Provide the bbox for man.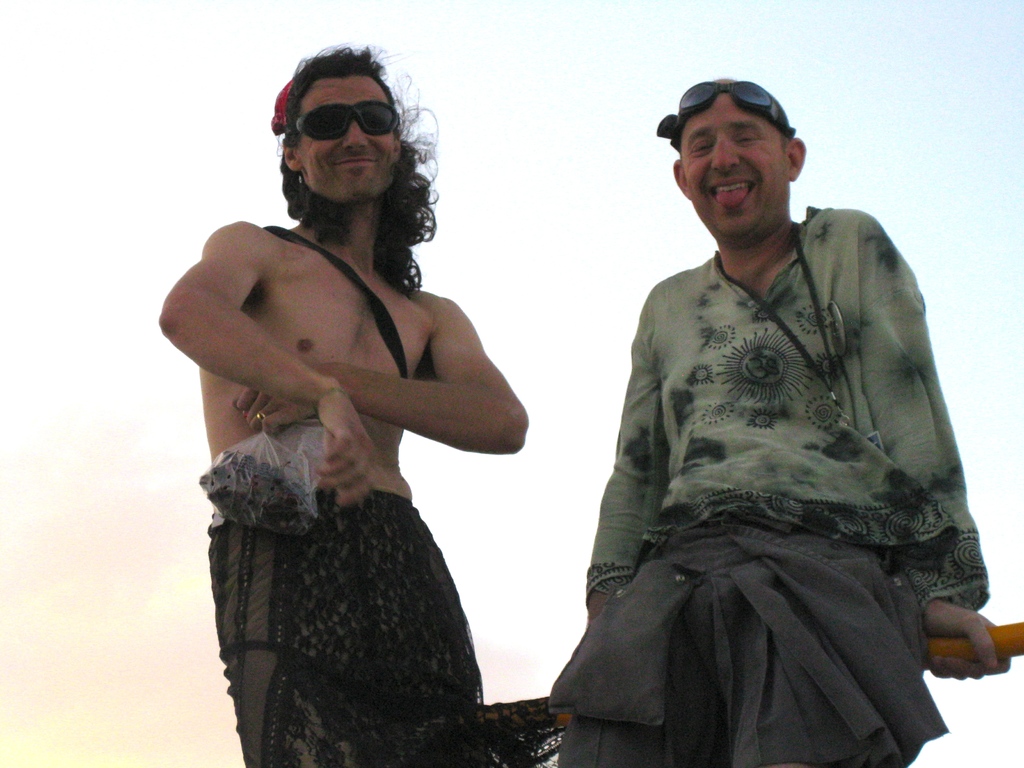
locate(154, 33, 529, 767).
